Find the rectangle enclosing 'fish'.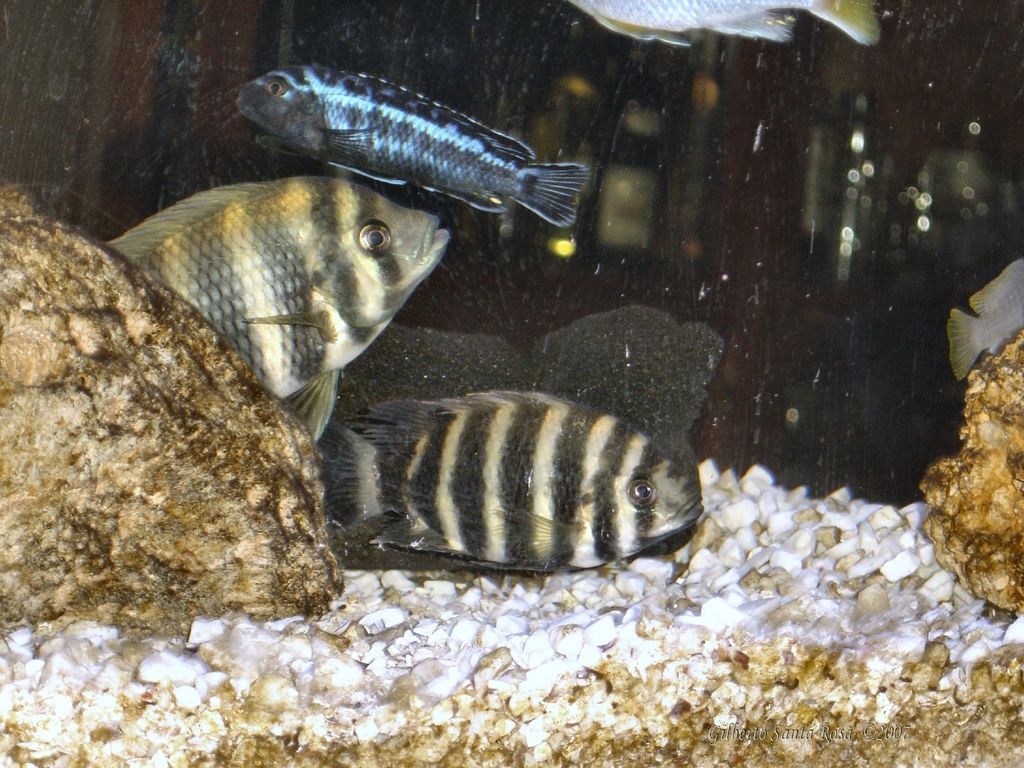
x1=569, y1=0, x2=876, y2=49.
